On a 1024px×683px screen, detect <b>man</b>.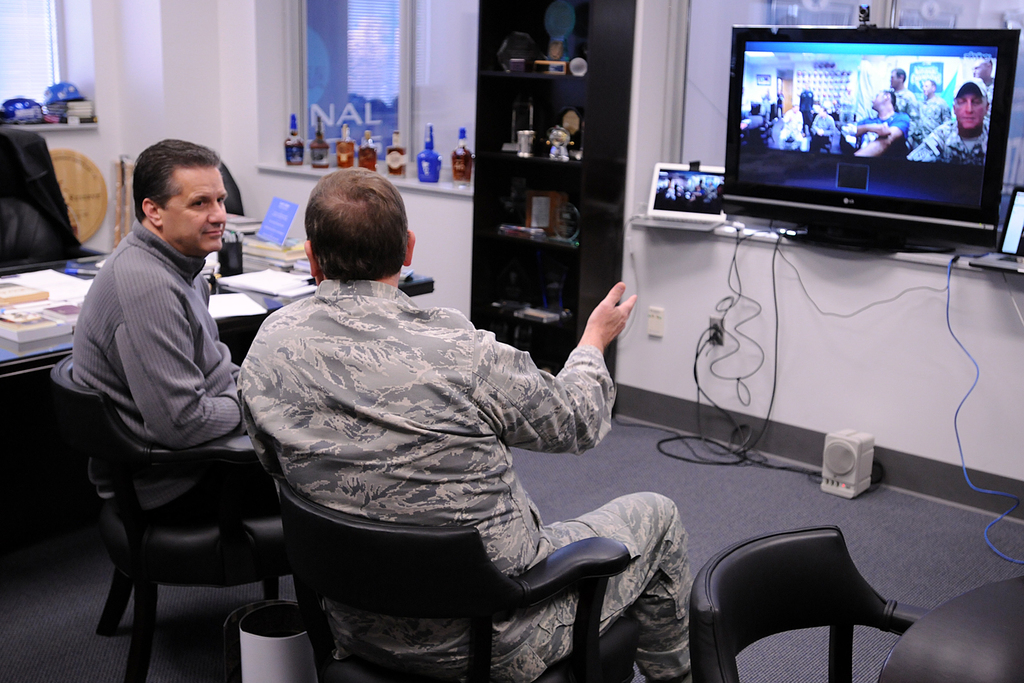
<bbox>228, 192, 662, 680</bbox>.
